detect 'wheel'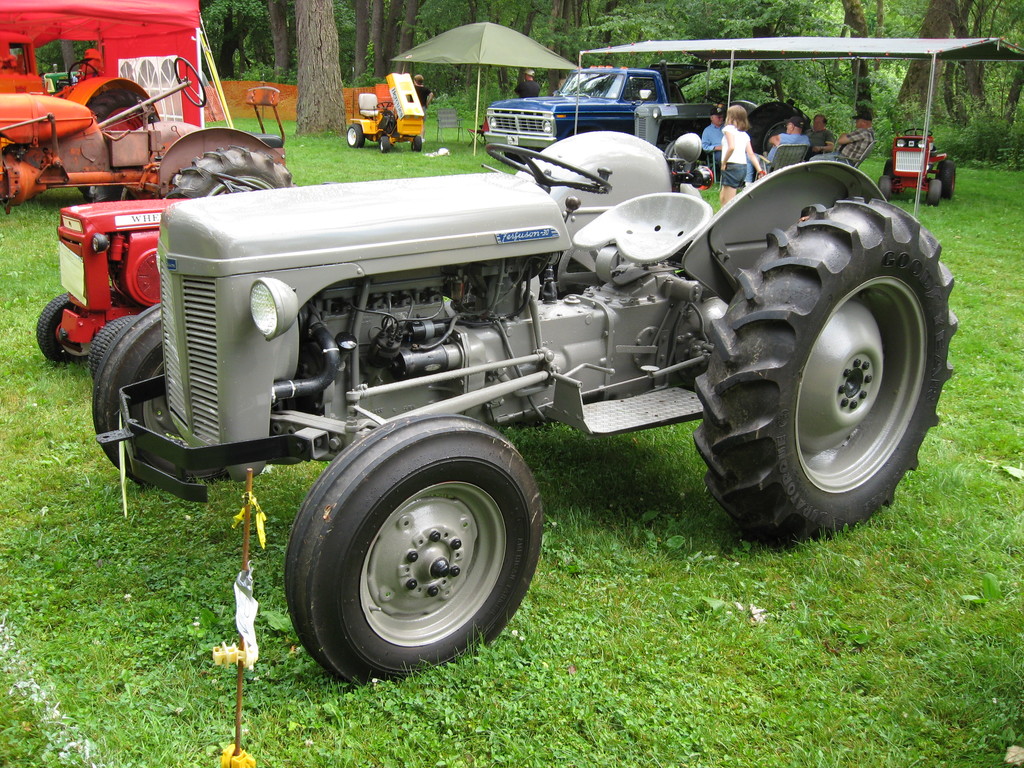
locate(88, 316, 136, 381)
